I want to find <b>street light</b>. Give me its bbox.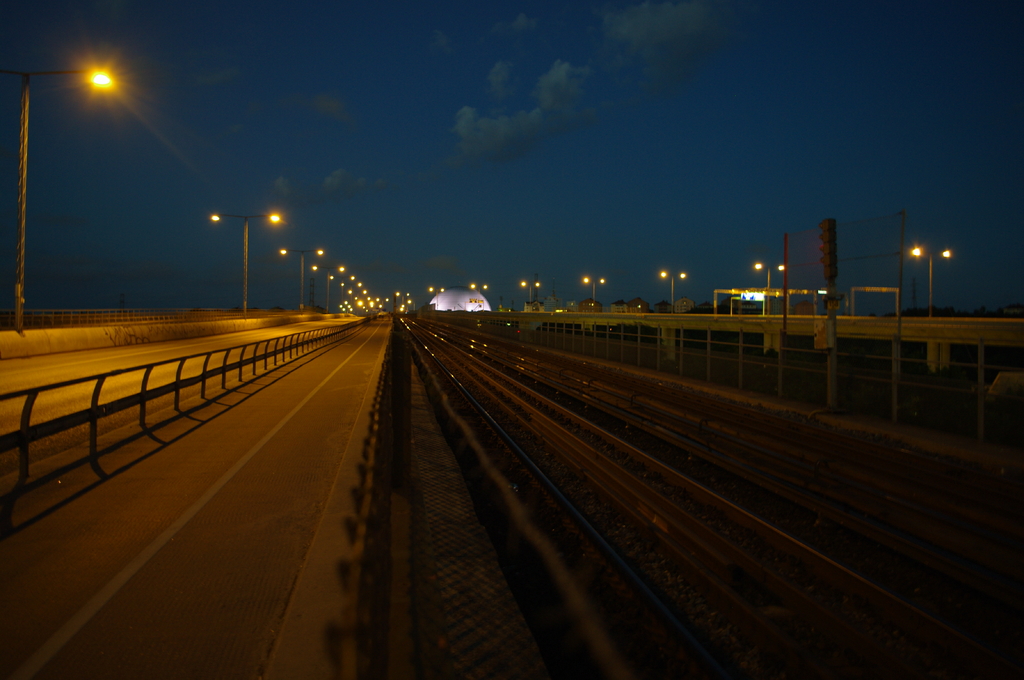
426:287:447:306.
